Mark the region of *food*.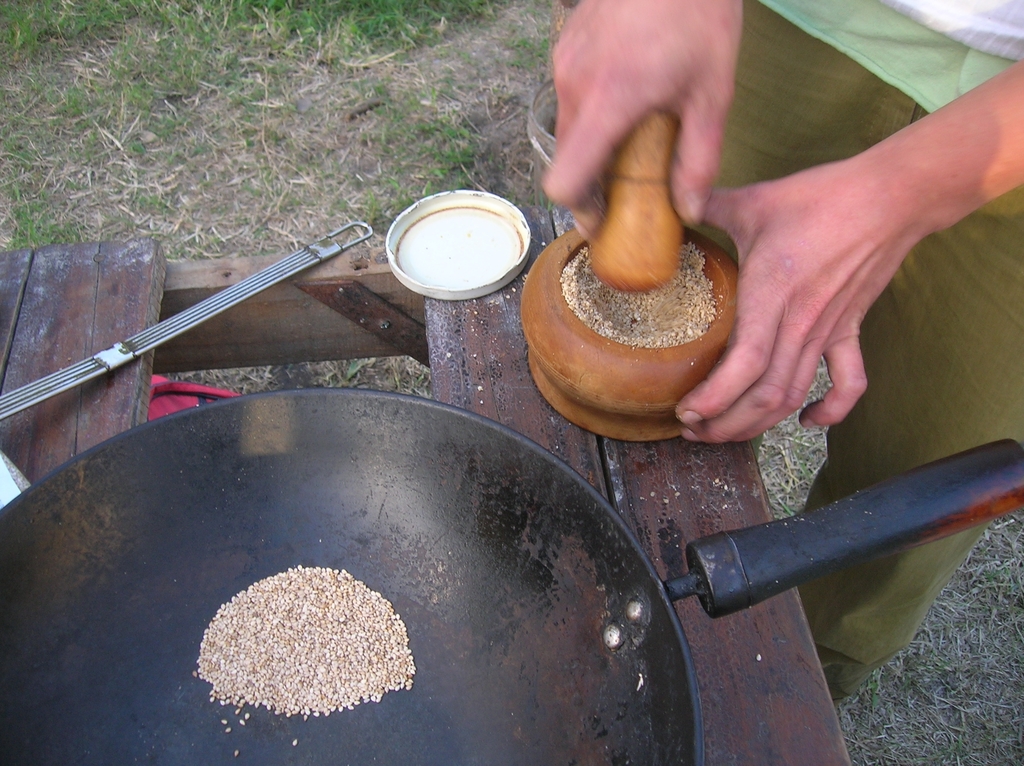
Region: {"left": 280, "top": 563, "right": 349, "bottom": 575}.
